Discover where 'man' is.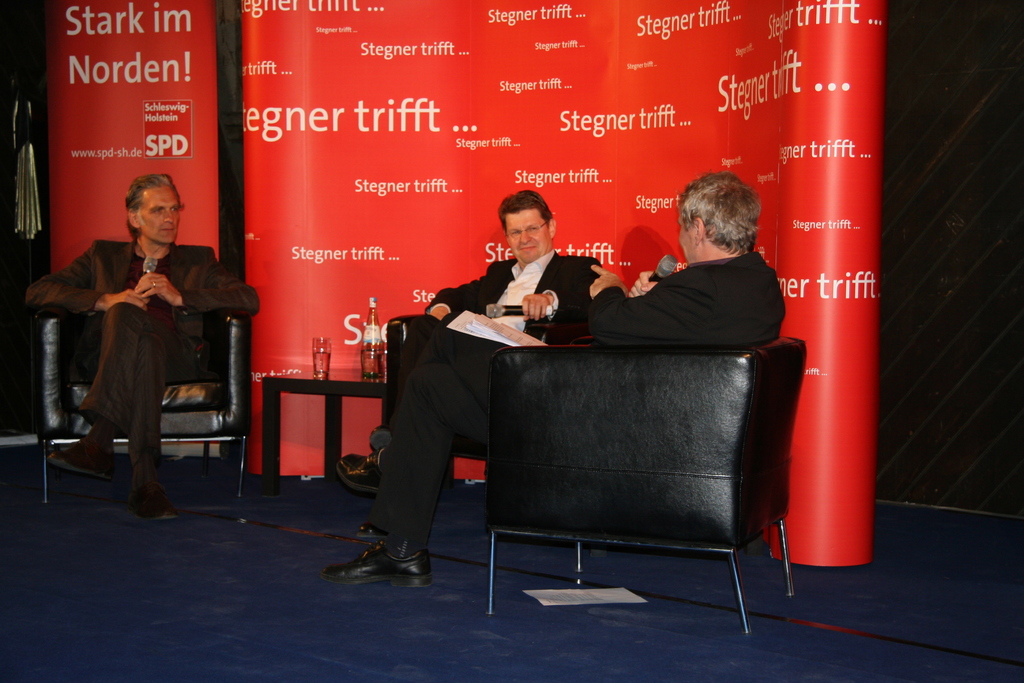
Discovered at {"left": 356, "top": 188, "right": 600, "bottom": 539}.
